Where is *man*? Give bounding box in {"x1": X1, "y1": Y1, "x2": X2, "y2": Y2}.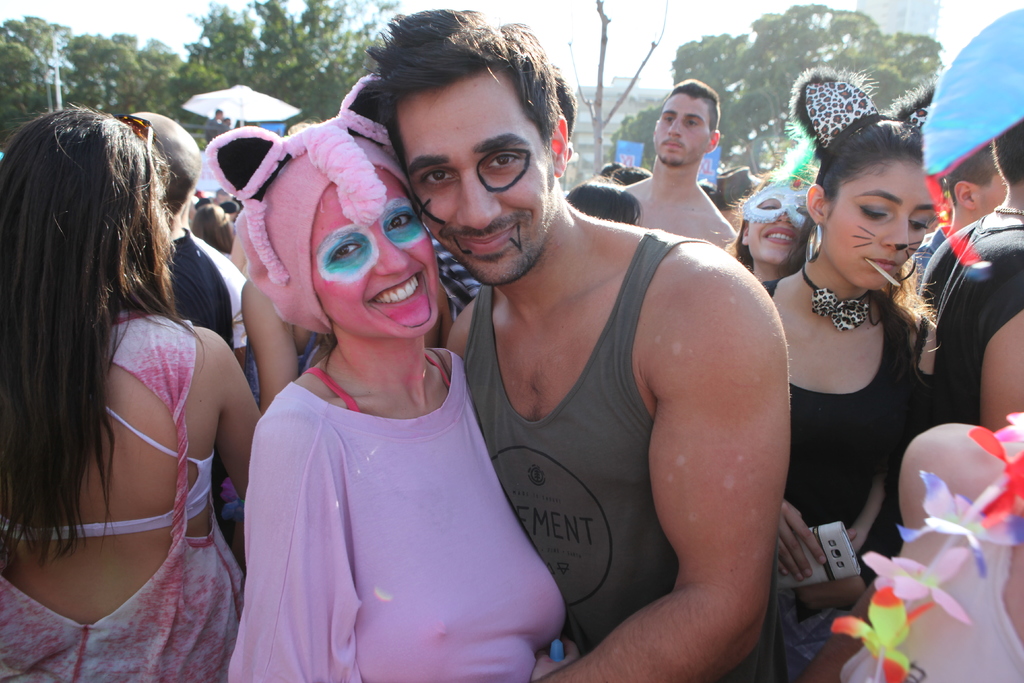
{"x1": 413, "y1": 41, "x2": 843, "y2": 682}.
